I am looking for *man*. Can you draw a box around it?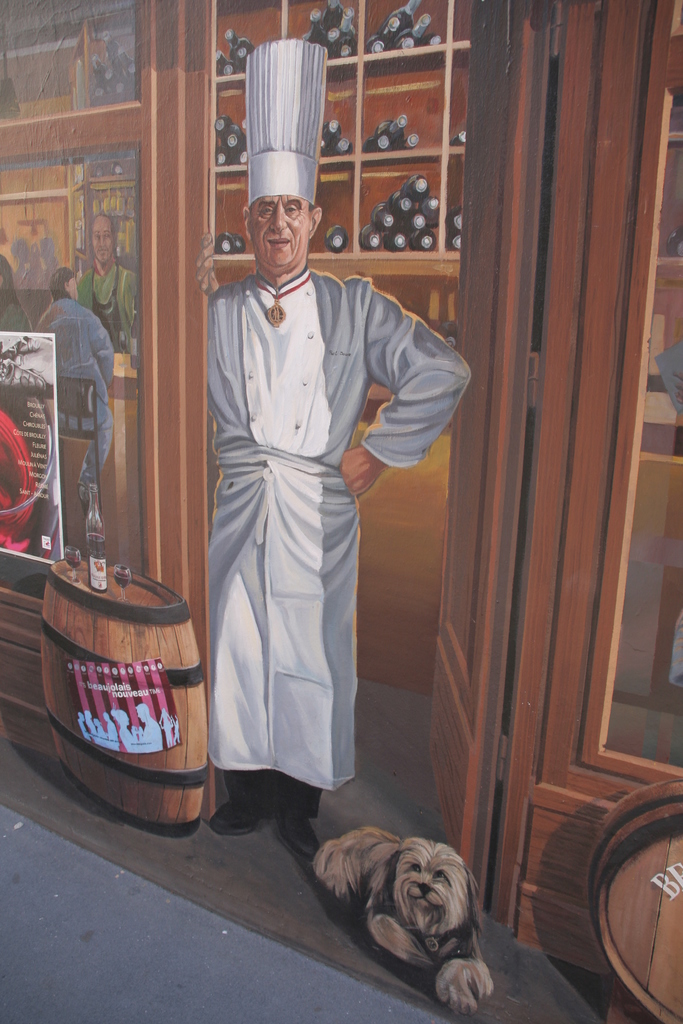
Sure, the bounding box is (41, 267, 117, 498).
